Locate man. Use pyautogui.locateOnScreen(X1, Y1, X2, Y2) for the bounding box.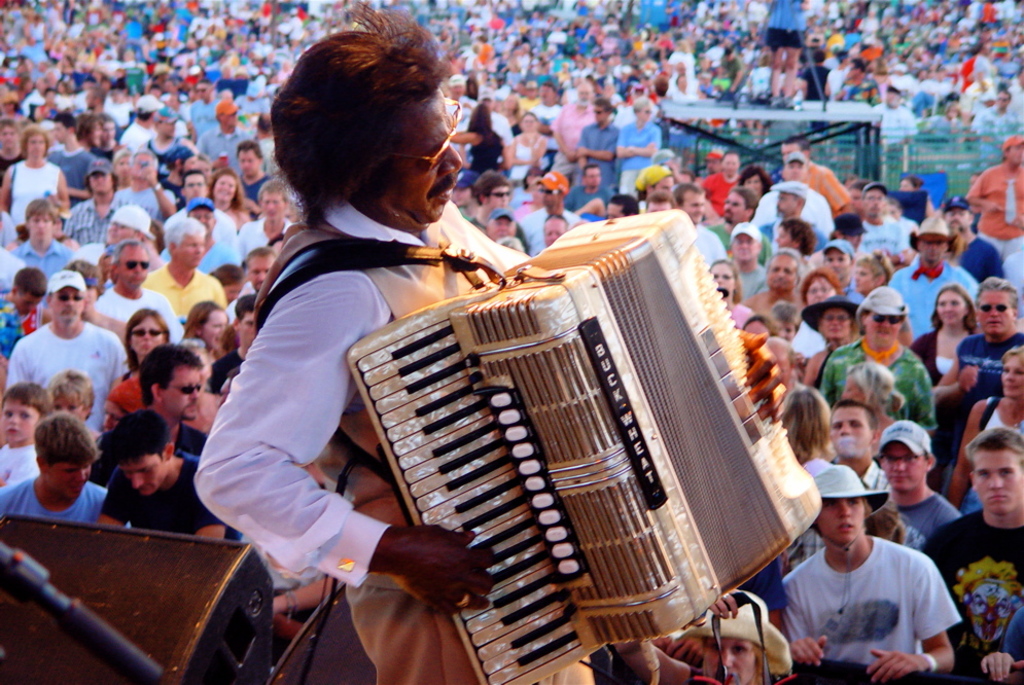
pyautogui.locateOnScreen(43, 103, 97, 171).
